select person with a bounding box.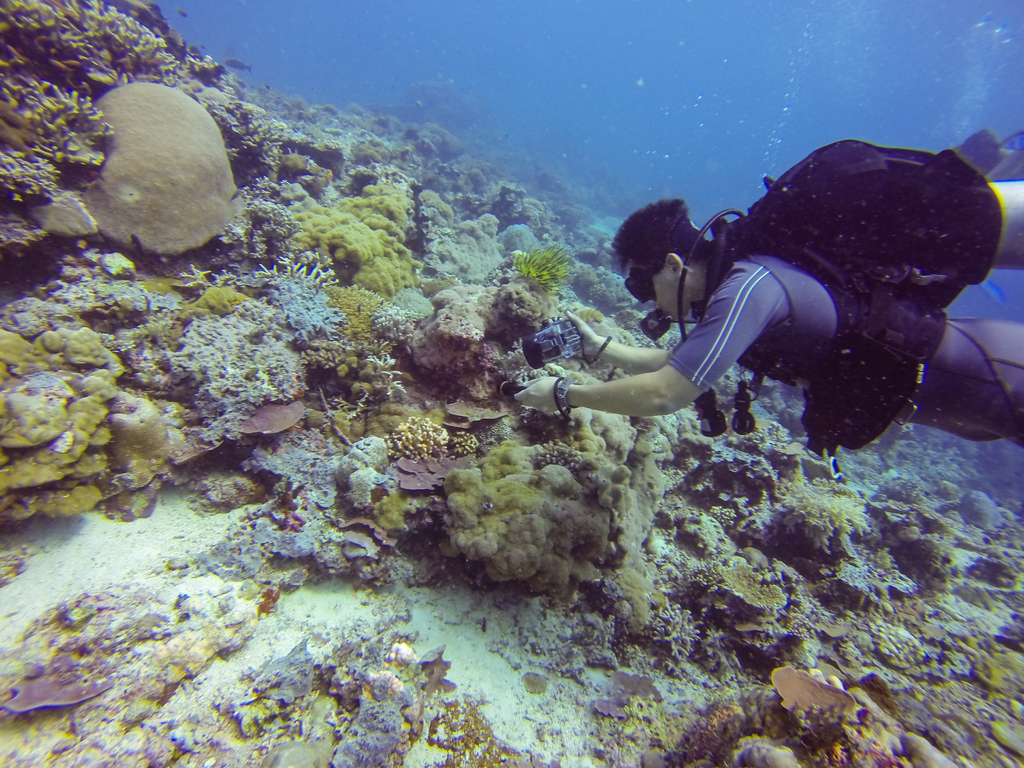
[544, 151, 983, 474].
